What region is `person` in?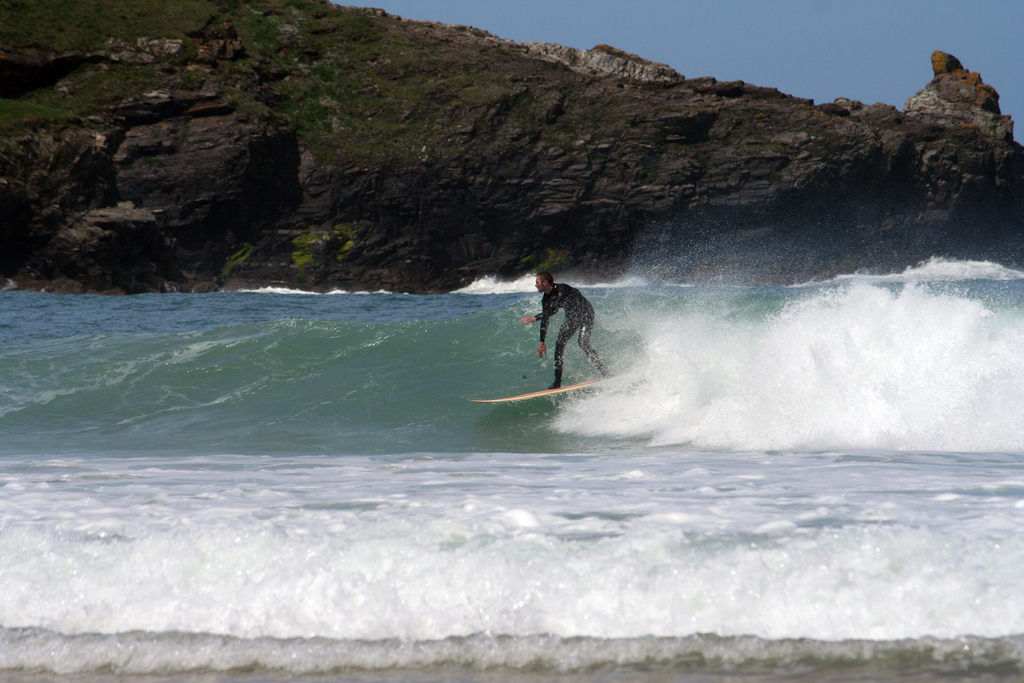
{"left": 518, "top": 272, "right": 619, "bottom": 383}.
